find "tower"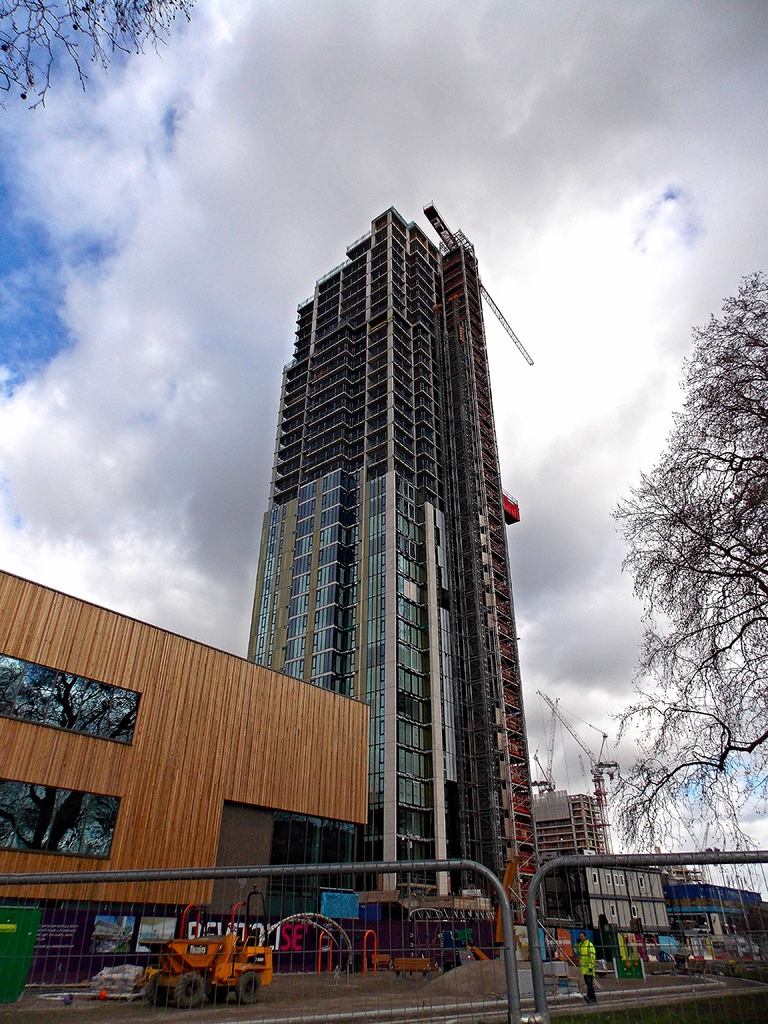
[x1=529, y1=790, x2=611, y2=929]
